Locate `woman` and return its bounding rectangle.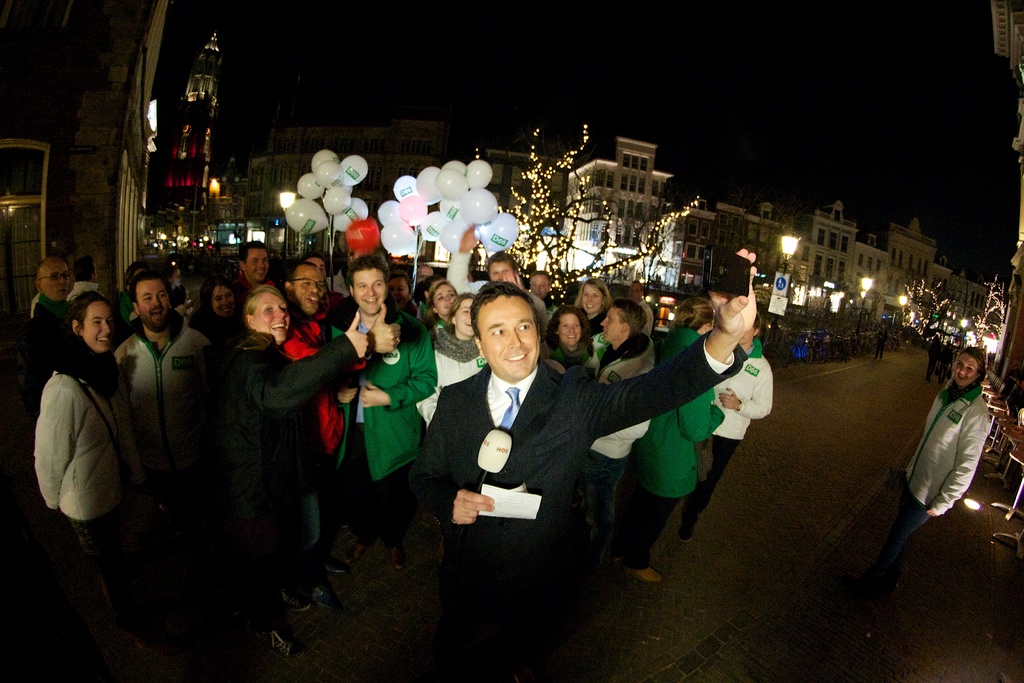
bbox=[687, 308, 771, 547].
